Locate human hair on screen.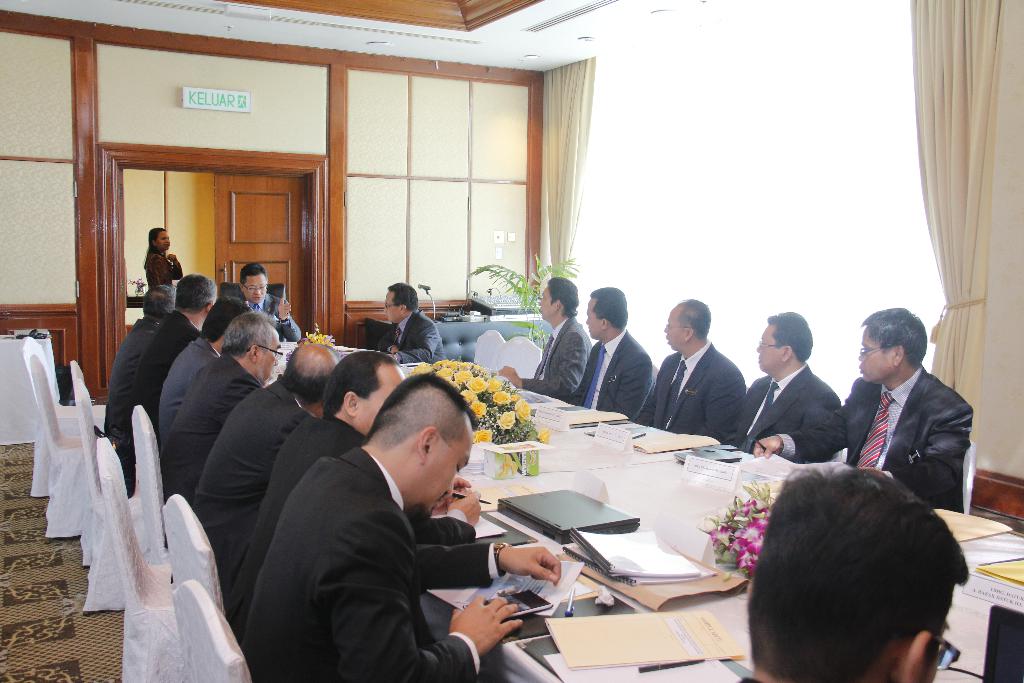
On screen at 173,269,218,318.
